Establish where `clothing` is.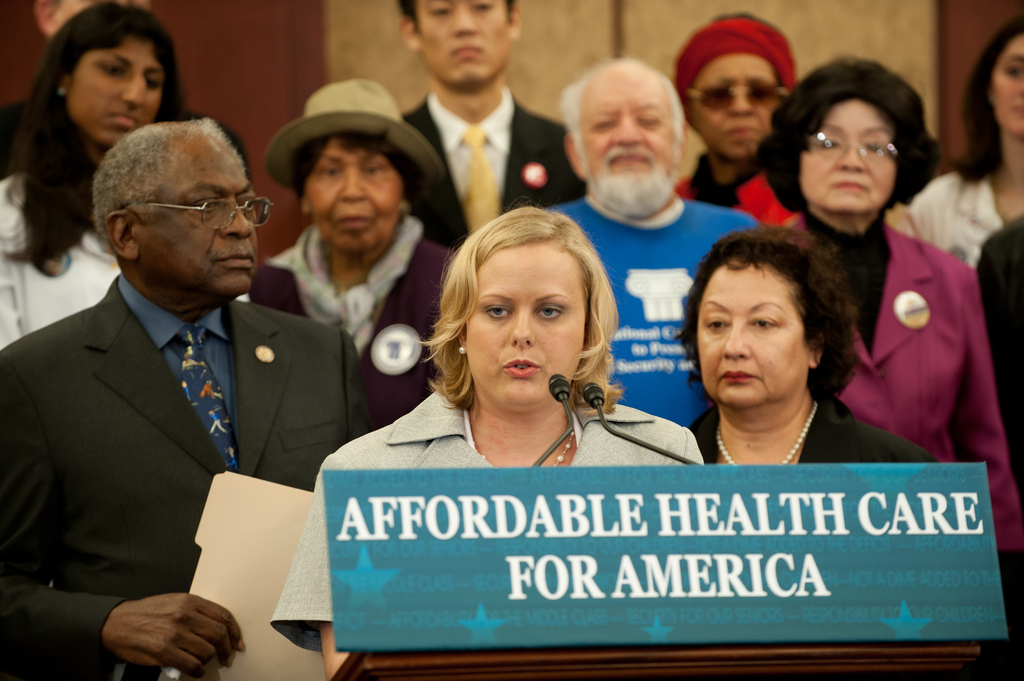
Established at x1=269, y1=387, x2=704, y2=654.
